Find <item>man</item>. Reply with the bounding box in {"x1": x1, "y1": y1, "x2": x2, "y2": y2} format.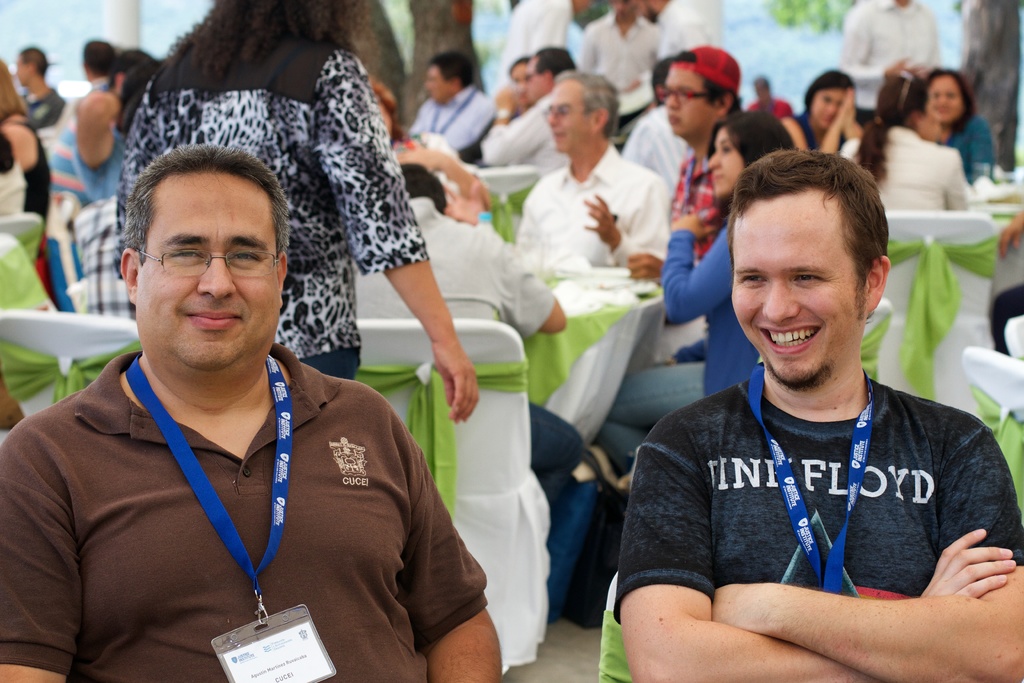
{"x1": 840, "y1": 0, "x2": 939, "y2": 129}.
